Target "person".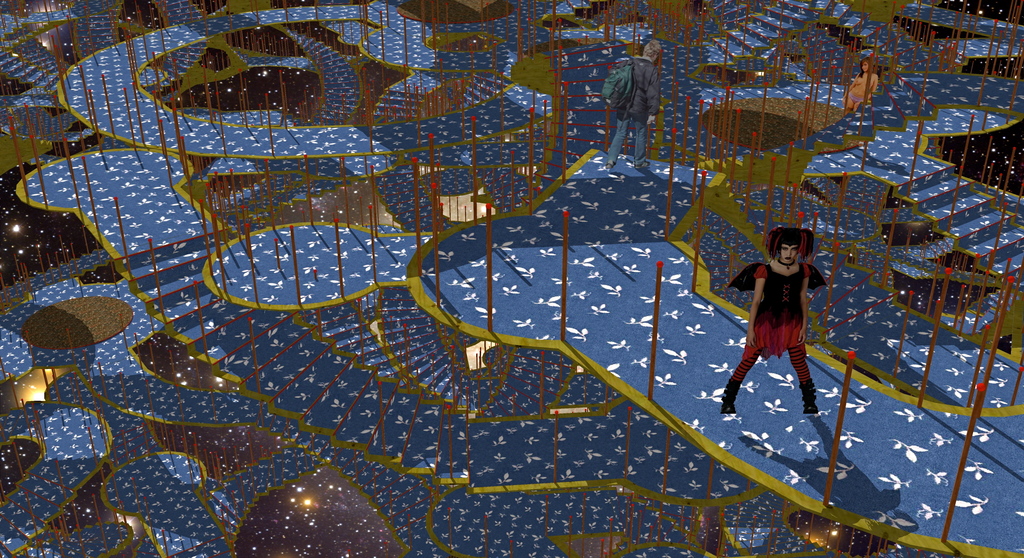
Target region: bbox=(710, 221, 817, 407).
